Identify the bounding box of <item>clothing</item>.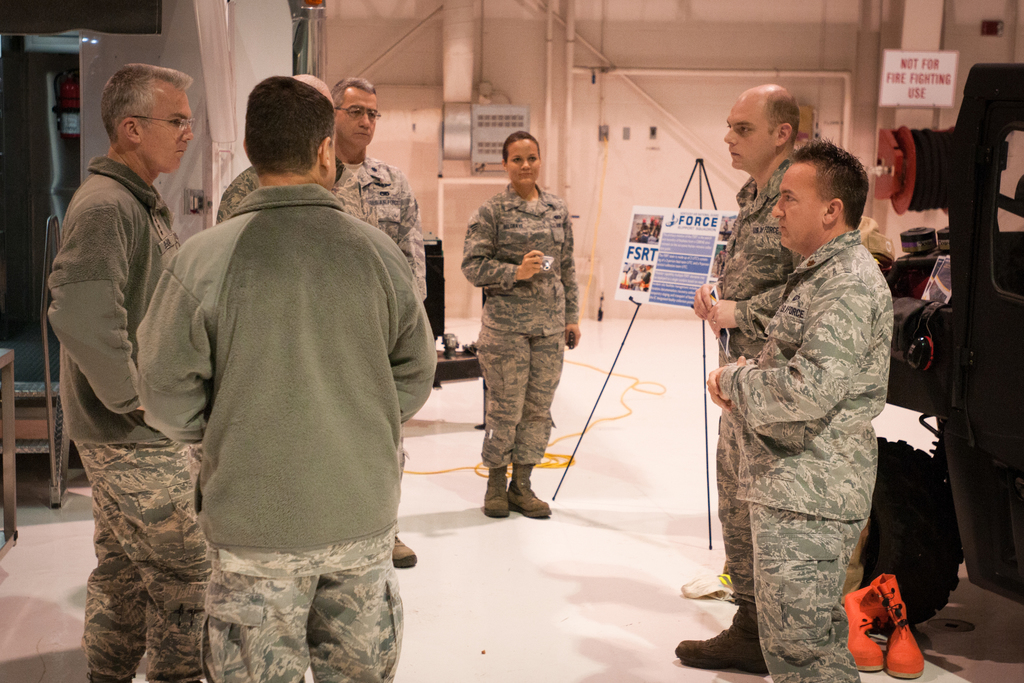
rect(763, 531, 863, 682).
